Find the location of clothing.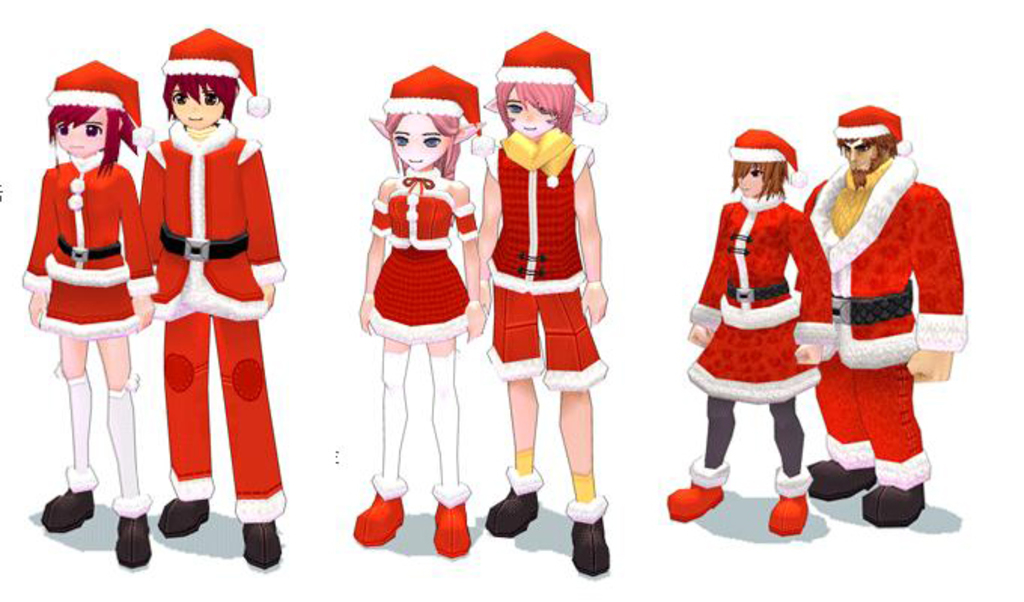
Location: [x1=17, y1=154, x2=152, y2=348].
